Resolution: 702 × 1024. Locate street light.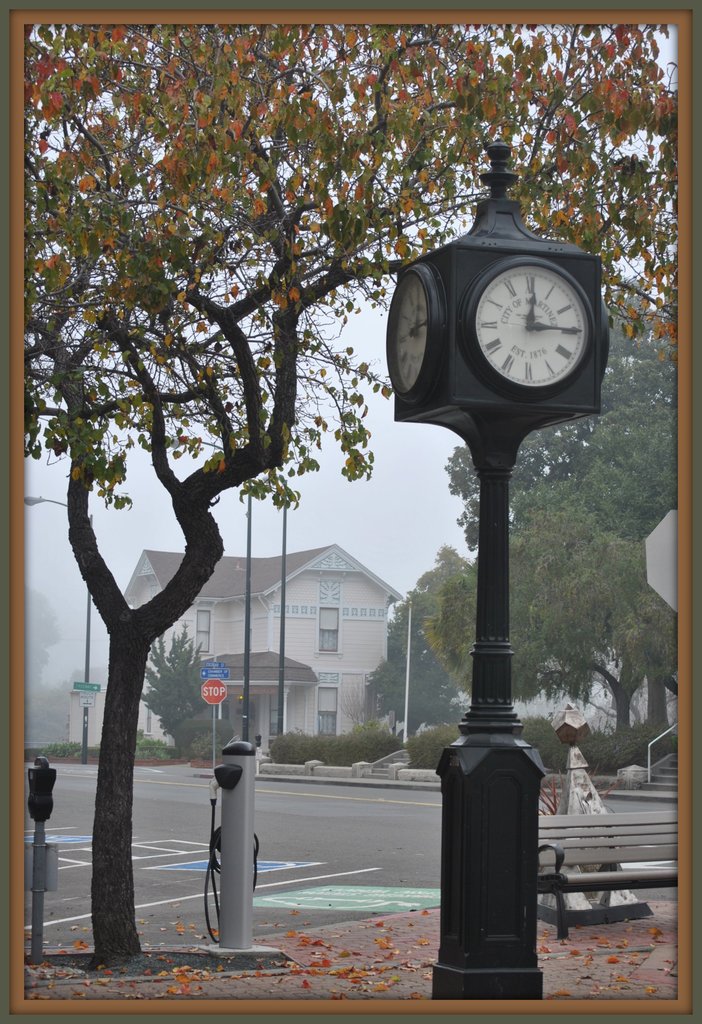
19:490:86:764.
